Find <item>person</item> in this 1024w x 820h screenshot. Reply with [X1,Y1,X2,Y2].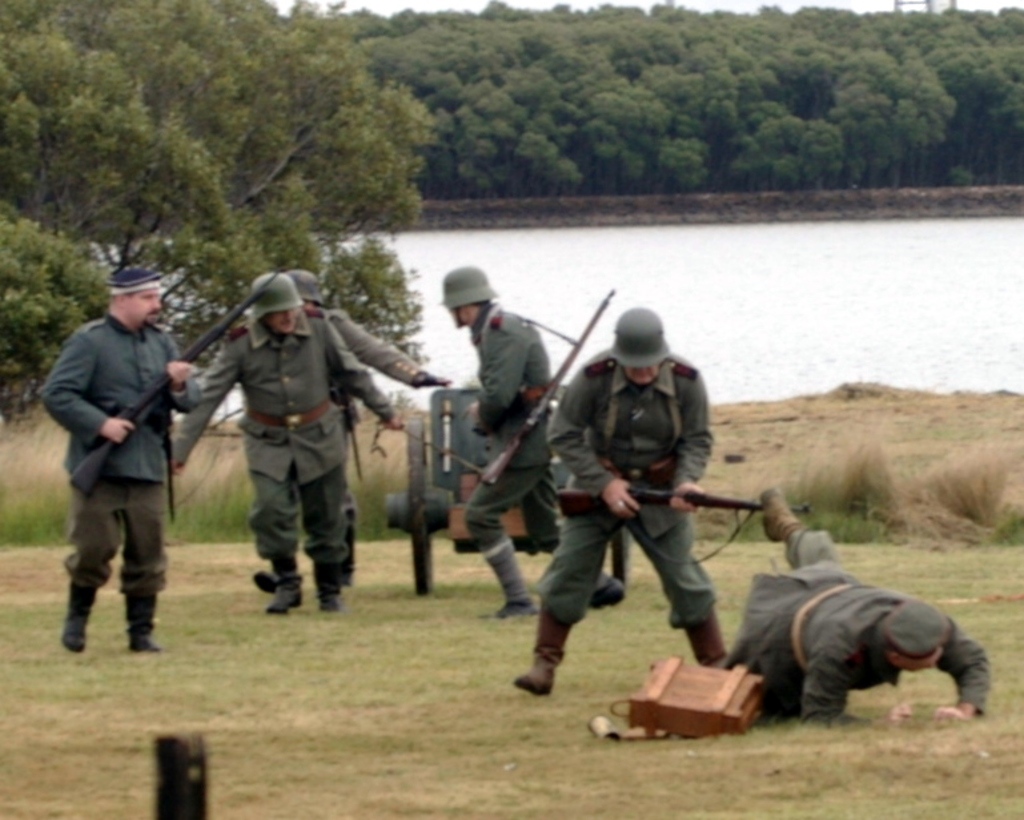
[739,489,991,721].
